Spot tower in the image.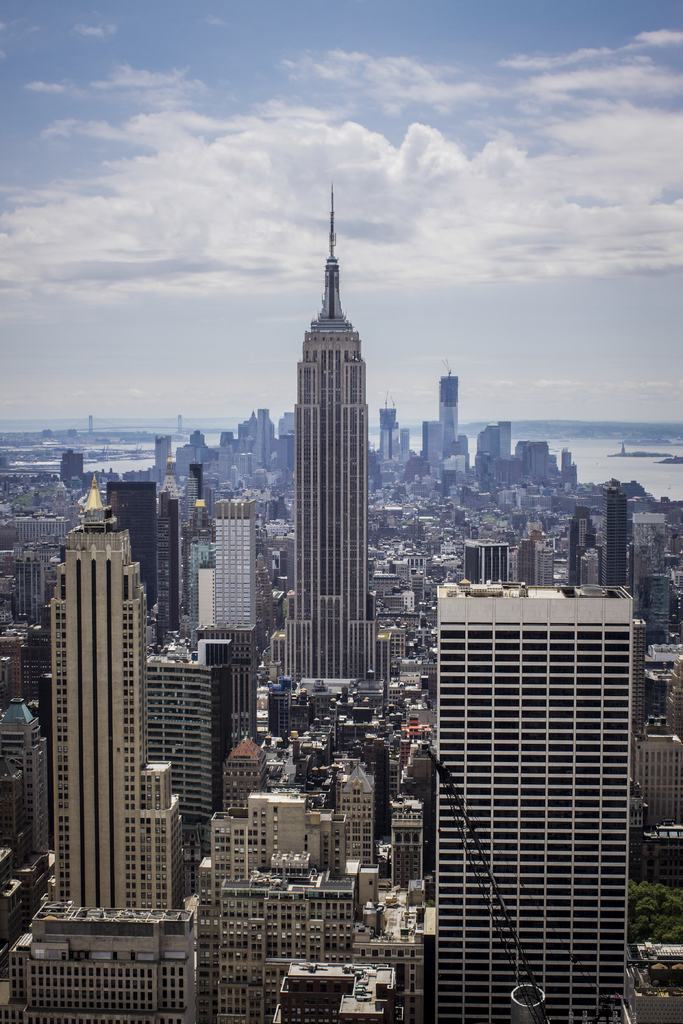
tower found at 23,451,194,945.
